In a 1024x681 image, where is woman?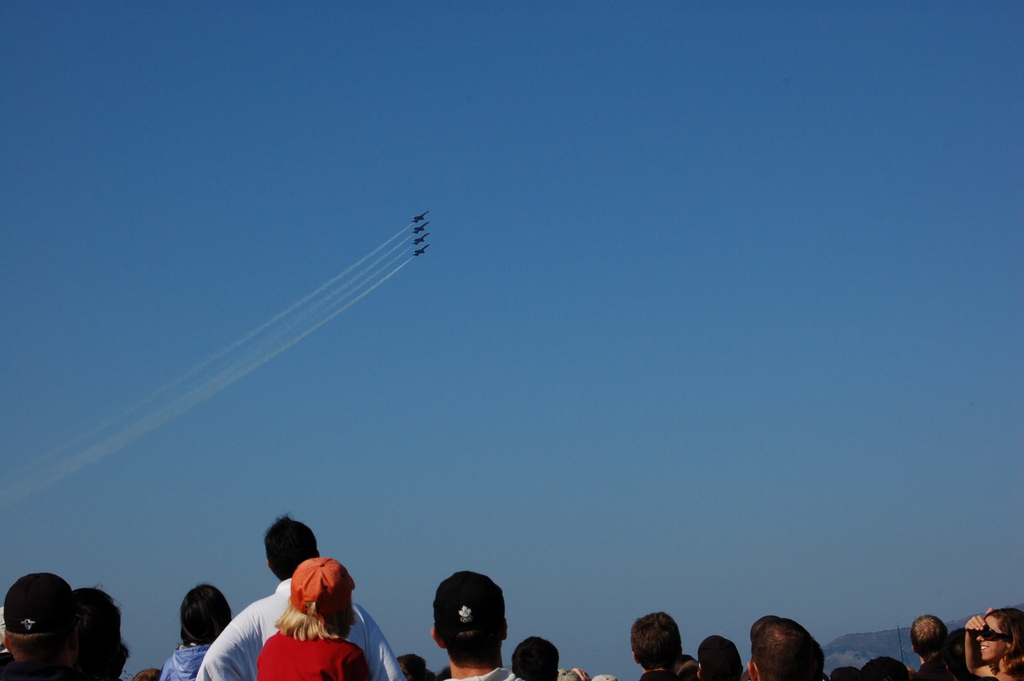
BBox(963, 613, 1023, 680).
